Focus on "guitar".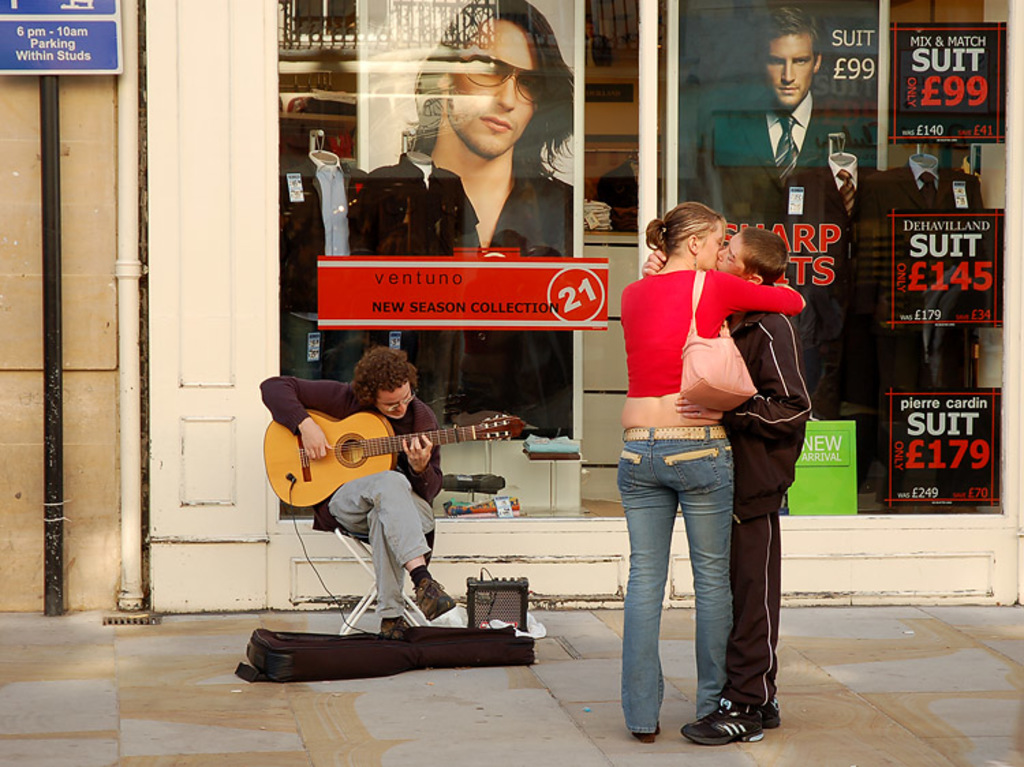
Focused at 255,360,538,504.
